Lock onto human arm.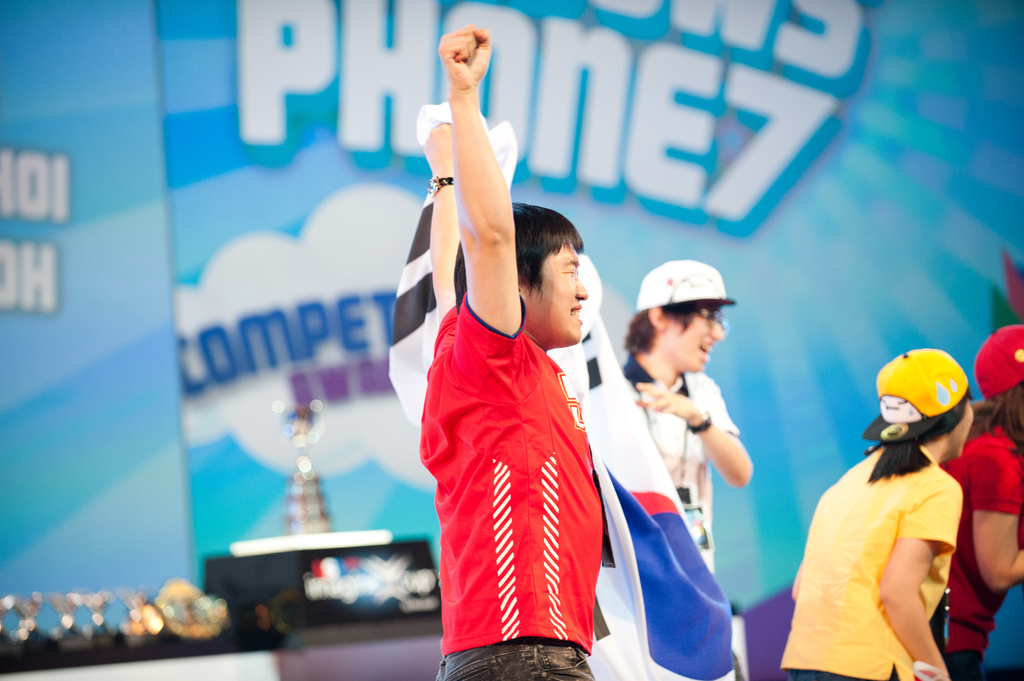
Locked: (632,362,761,495).
